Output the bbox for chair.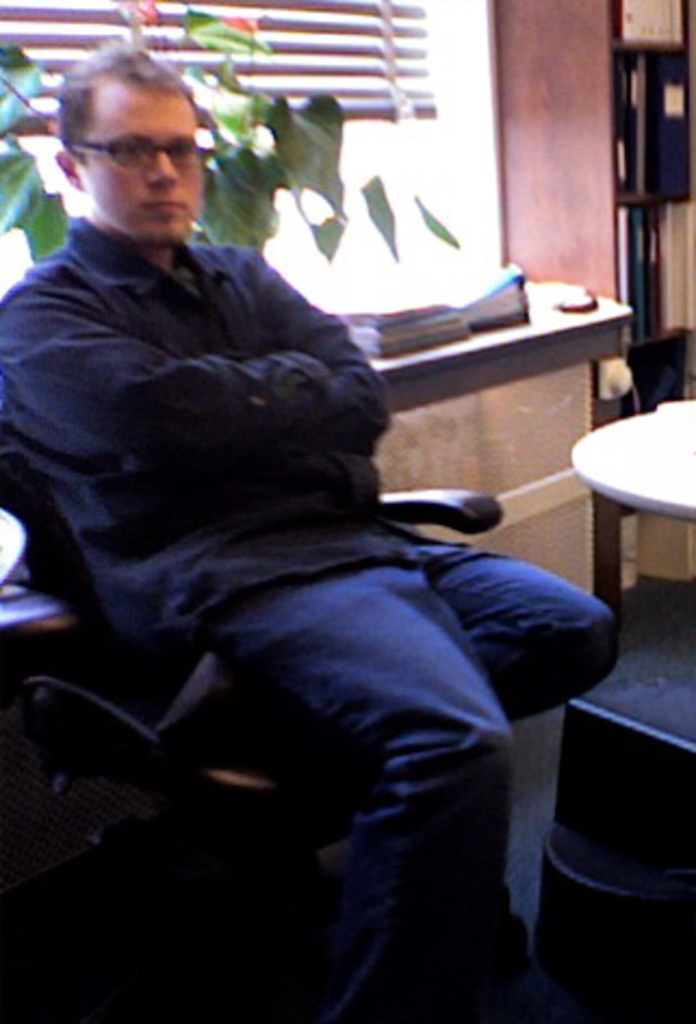
detection(0, 497, 510, 931).
